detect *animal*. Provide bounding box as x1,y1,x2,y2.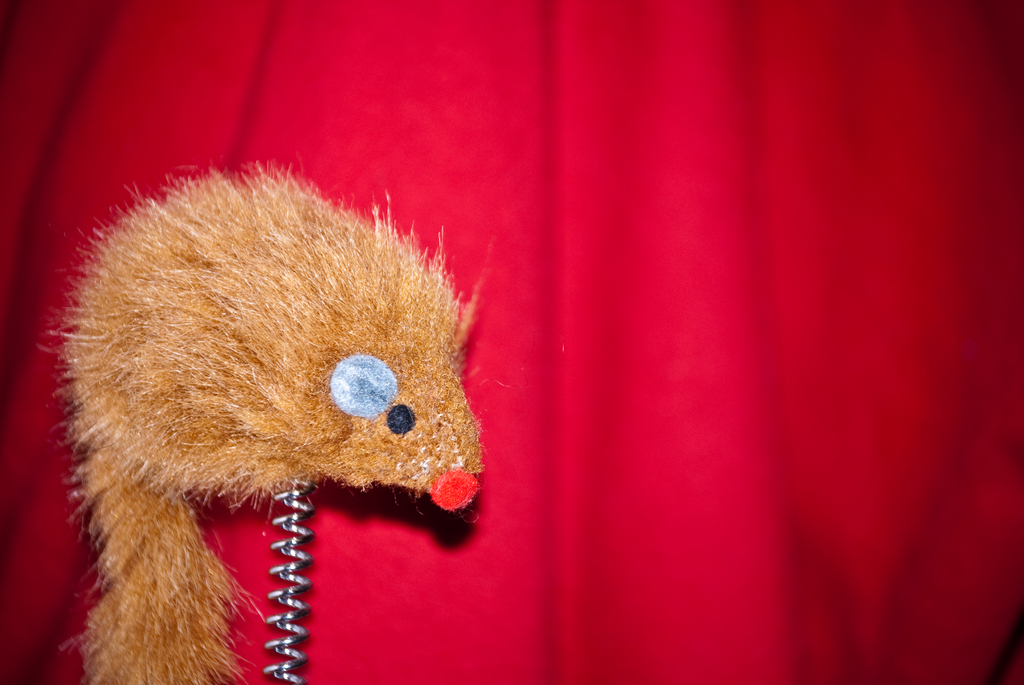
51,161,484,684.
